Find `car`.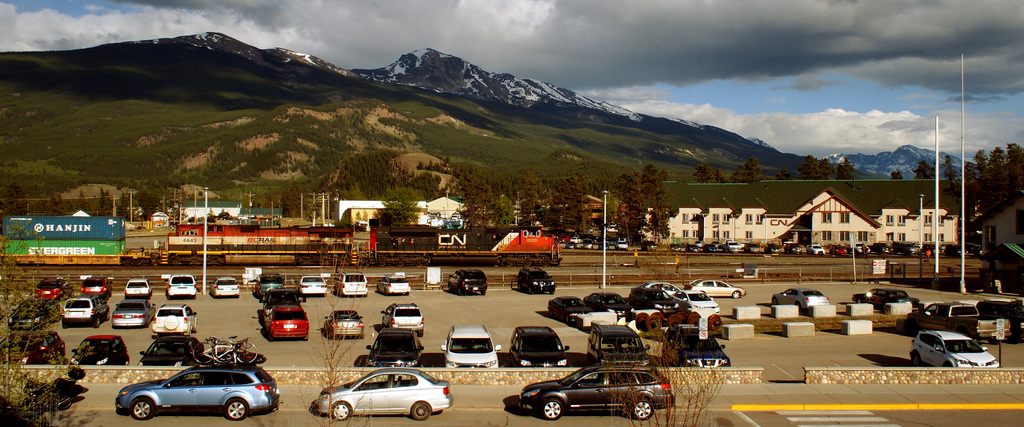
l=568, t=234, r=584, b=246.
